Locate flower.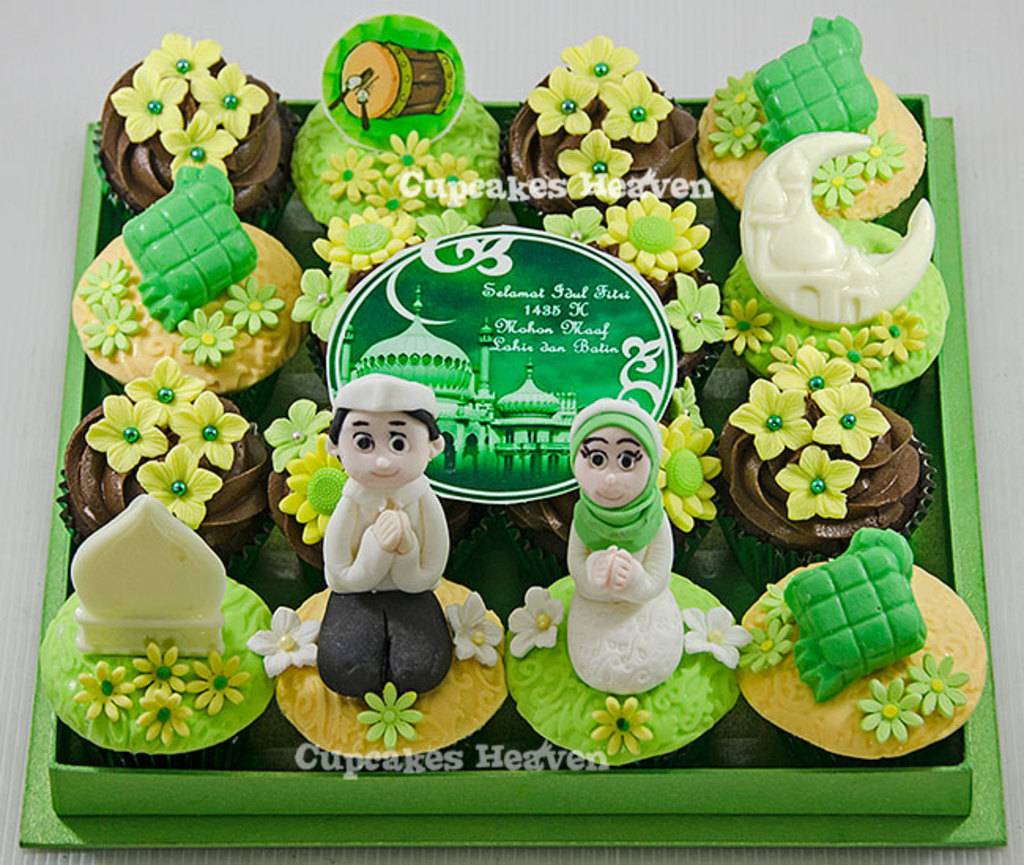
Bounding box: 717,71,761,115.
